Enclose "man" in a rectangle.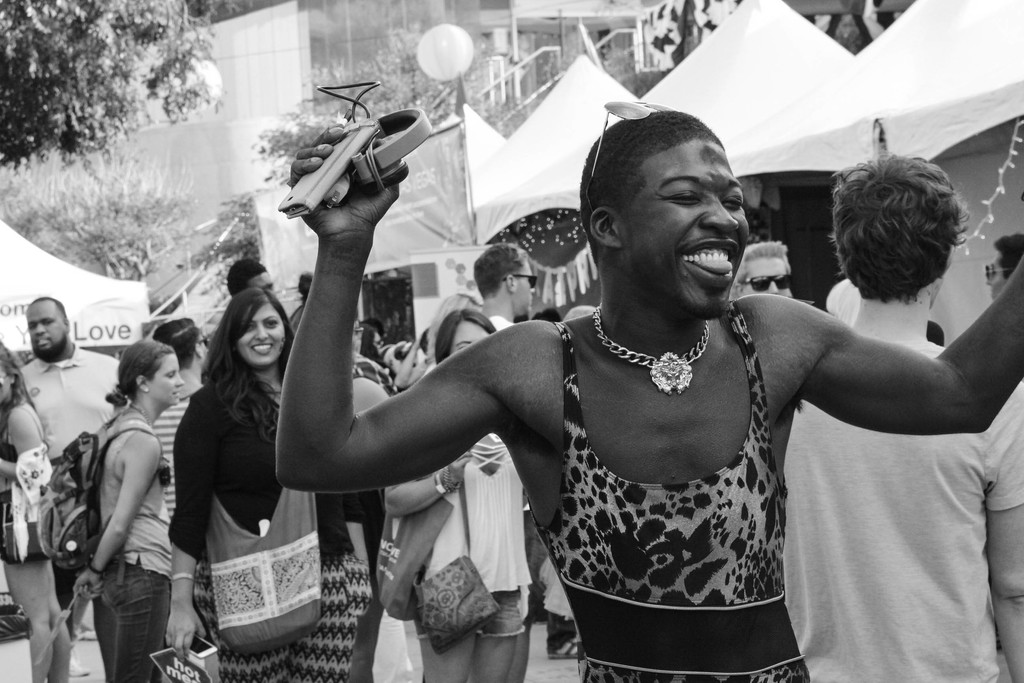
(729, 236, 808, 304).
